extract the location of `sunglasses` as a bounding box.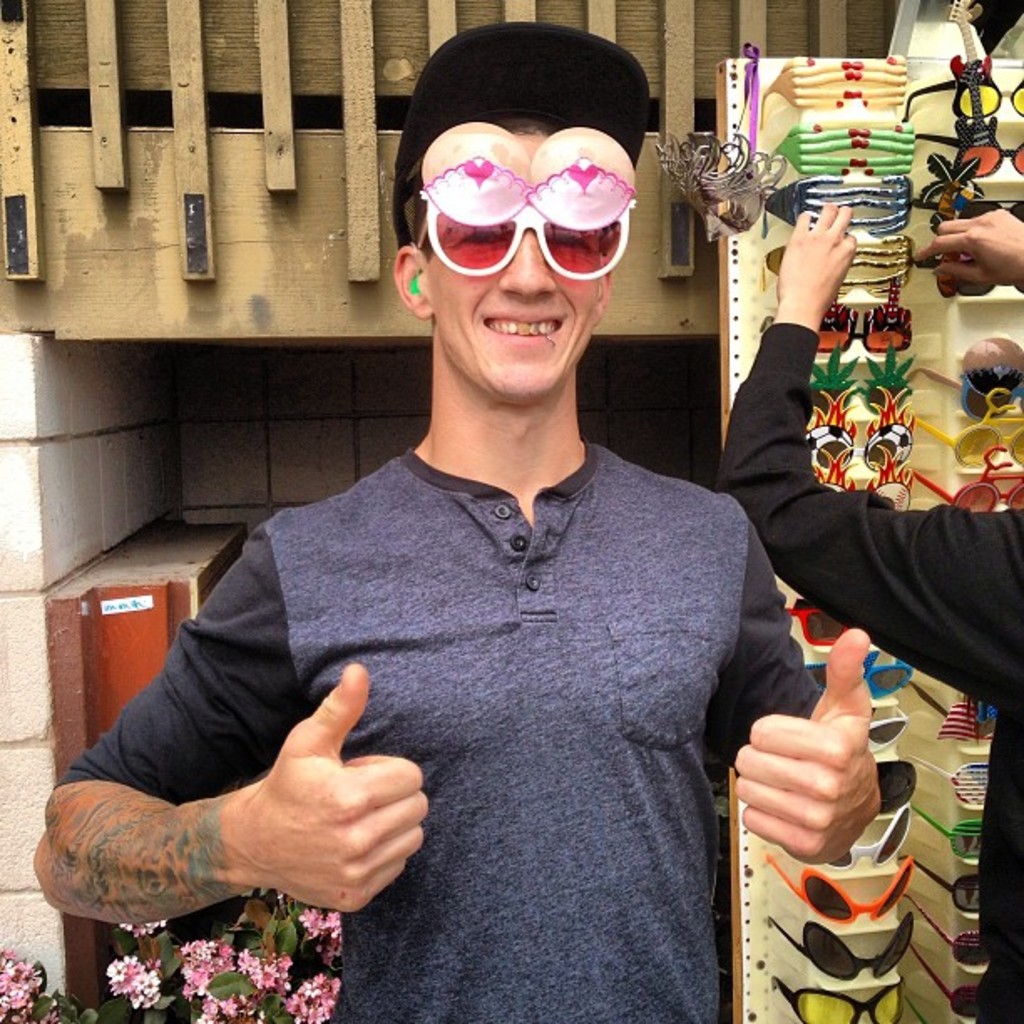
box(760, 974, 905, 1022).
